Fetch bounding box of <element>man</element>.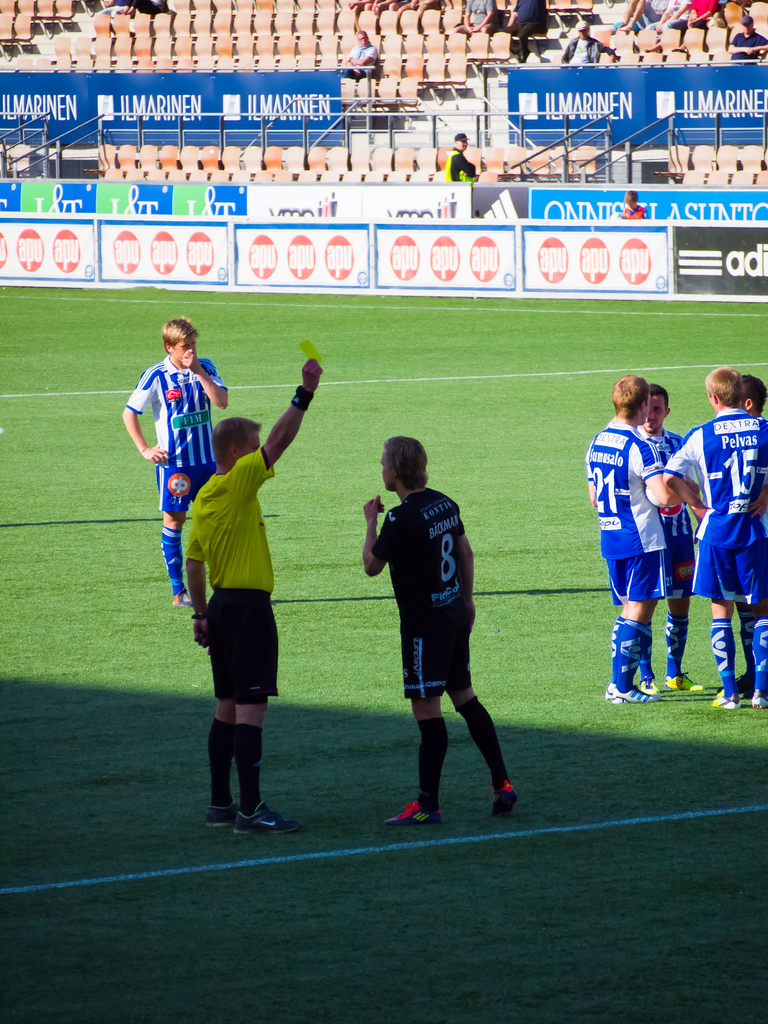
Bbox: x1=367 y1=446 x2=521 y2=820.
